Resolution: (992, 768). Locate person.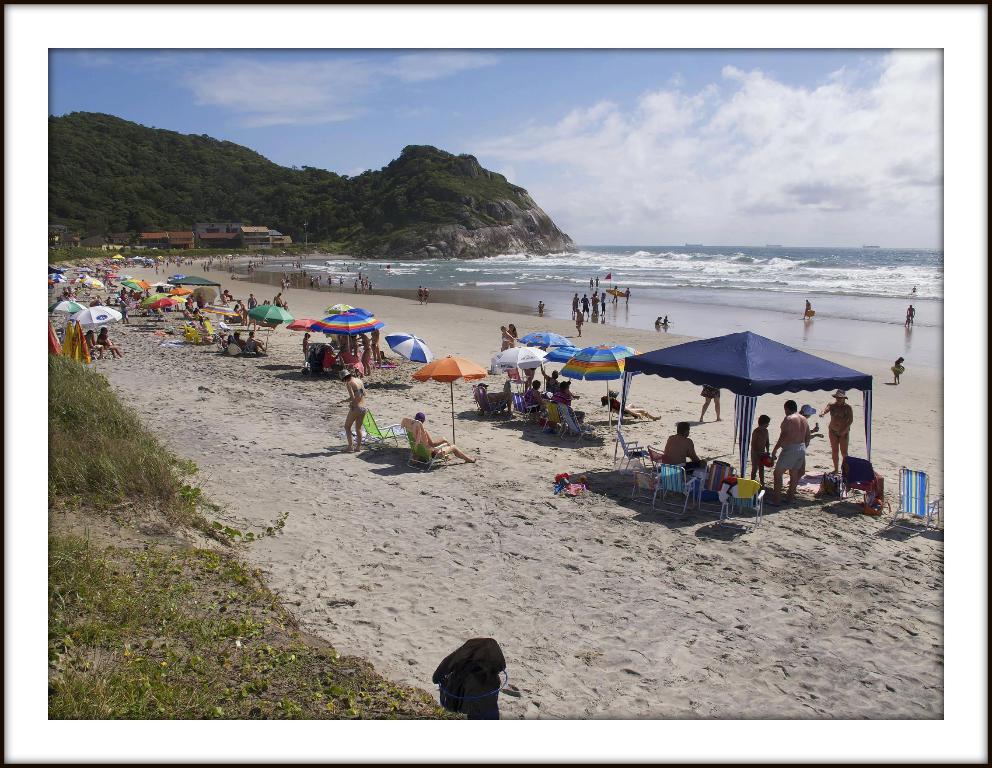
x1=769 y1=400 x2=811 y2=507.
